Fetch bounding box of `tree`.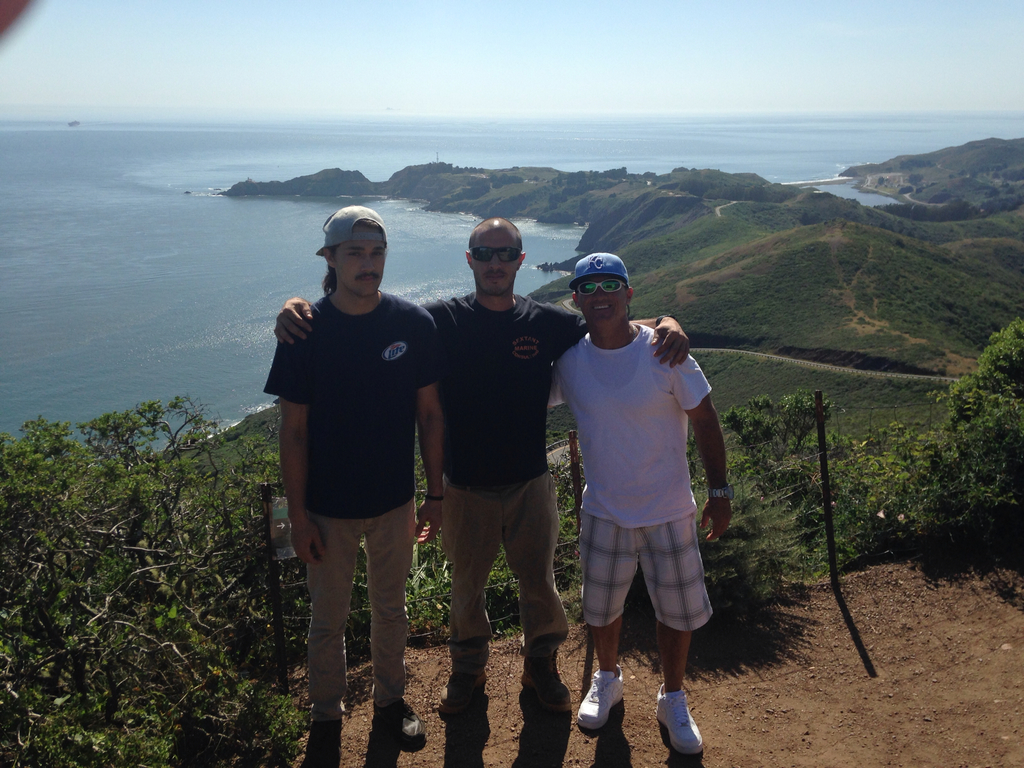
Bbox: region(717, 396, 838, 553).
